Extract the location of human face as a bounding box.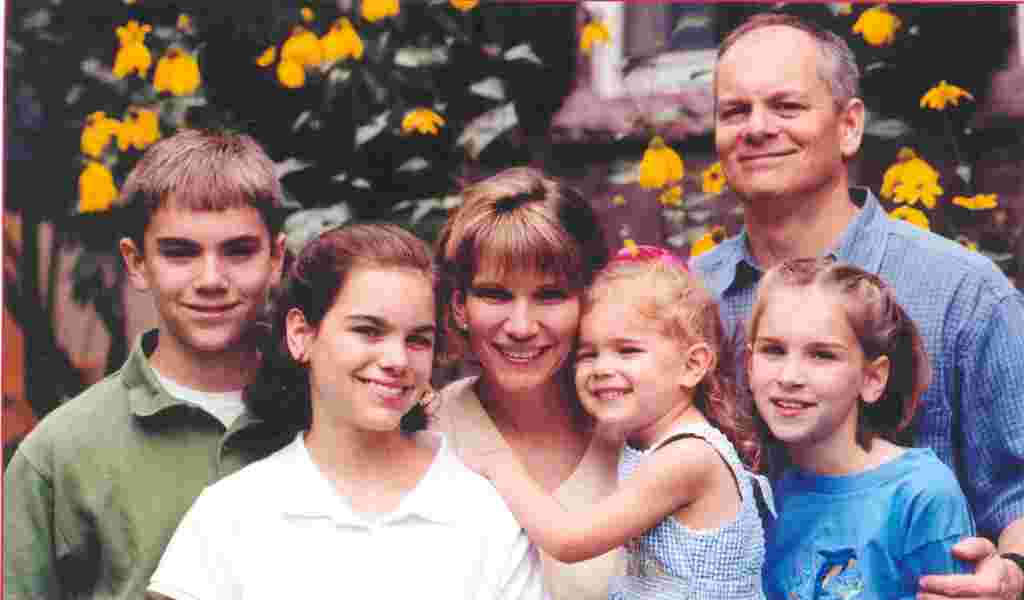
detection(717, 31, 838, 192).
